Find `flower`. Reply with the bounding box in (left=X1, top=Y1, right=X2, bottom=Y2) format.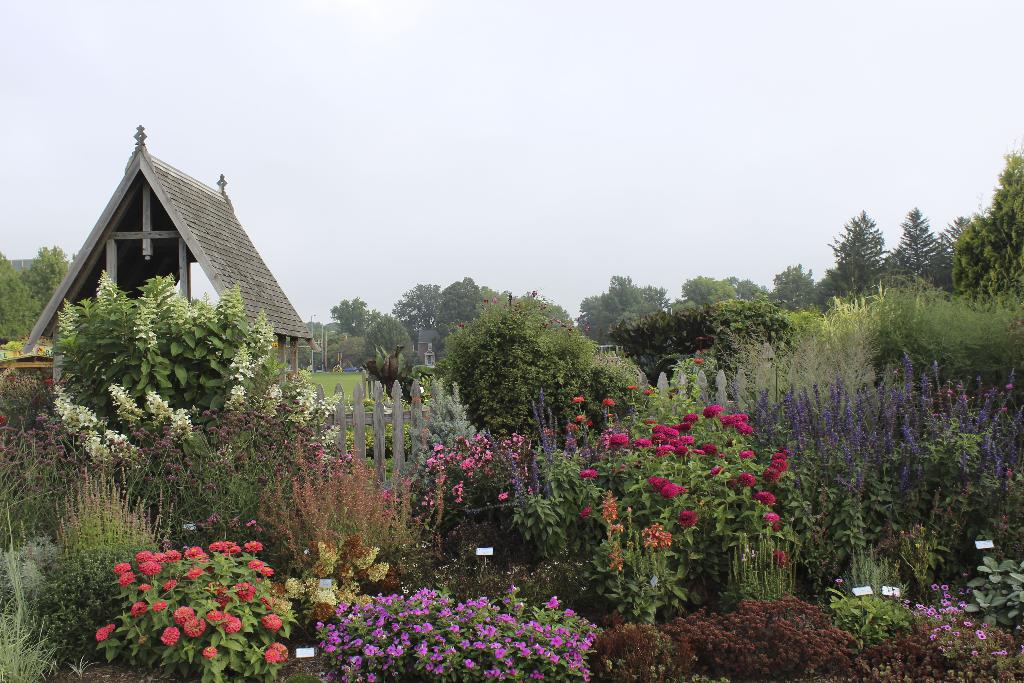
(left=703, top=402, right=723, bottom=419).
